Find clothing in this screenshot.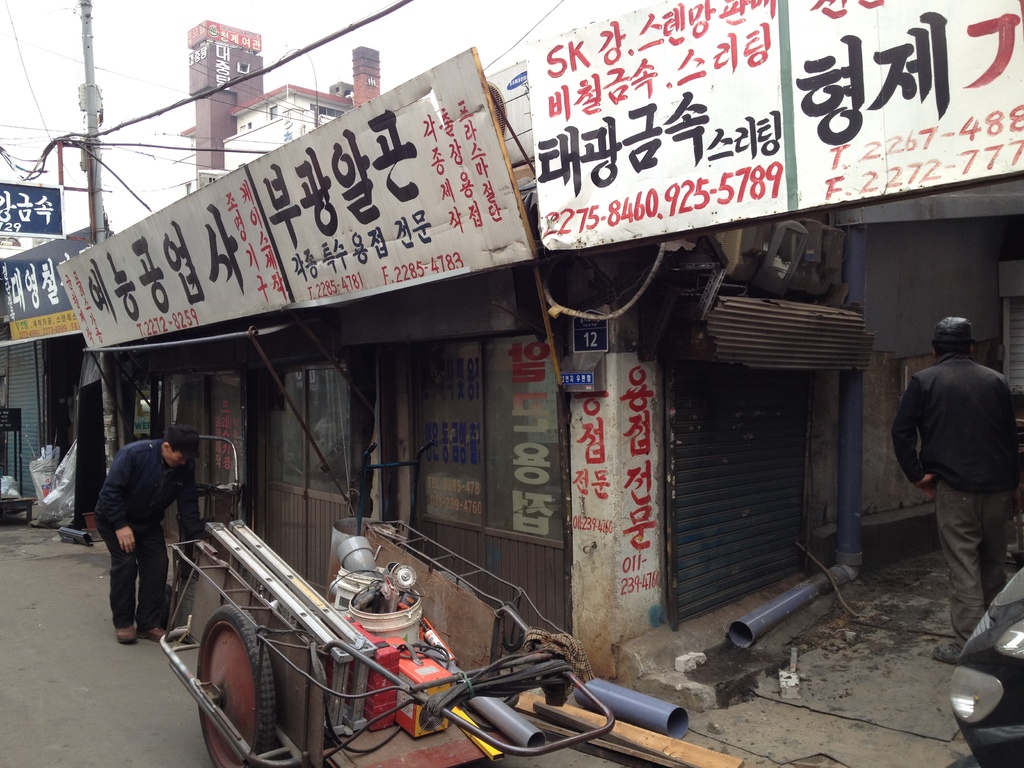
The bounding box for clothing is l=888, t=337, r=1023, b=658.
